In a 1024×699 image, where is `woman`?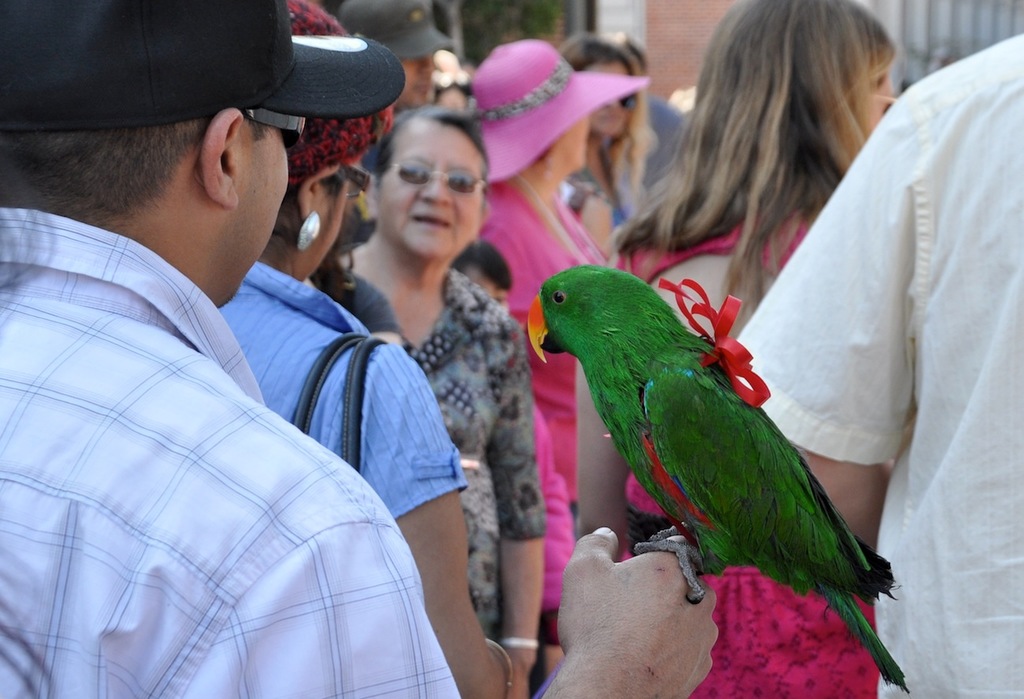
Rect(464, 35, 647, 629).
